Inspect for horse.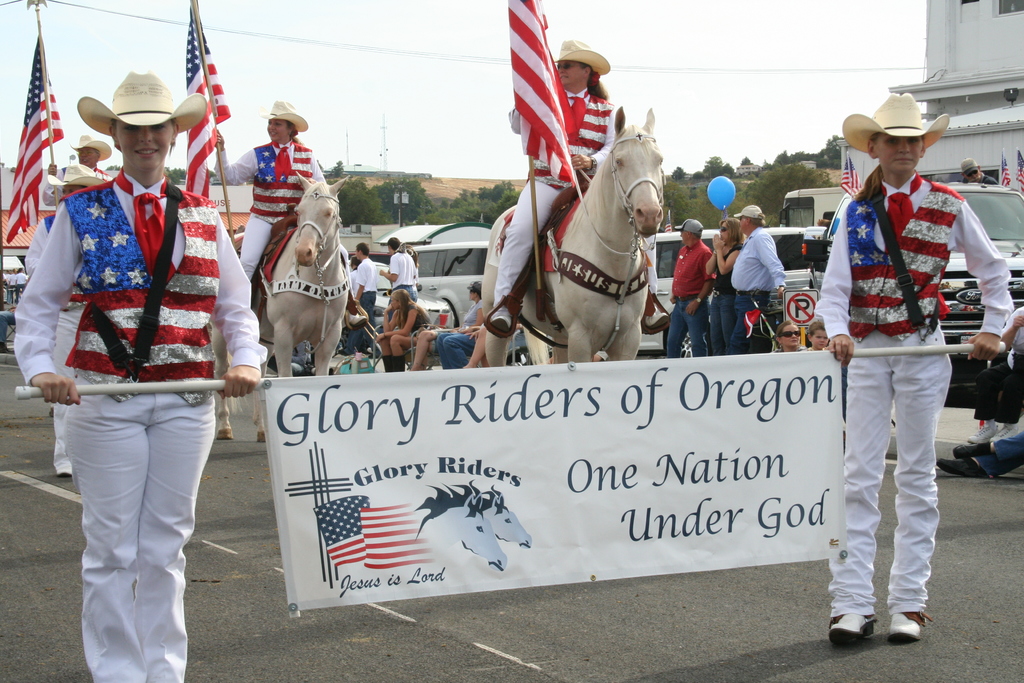
Inspection: 479,482,533,549.
